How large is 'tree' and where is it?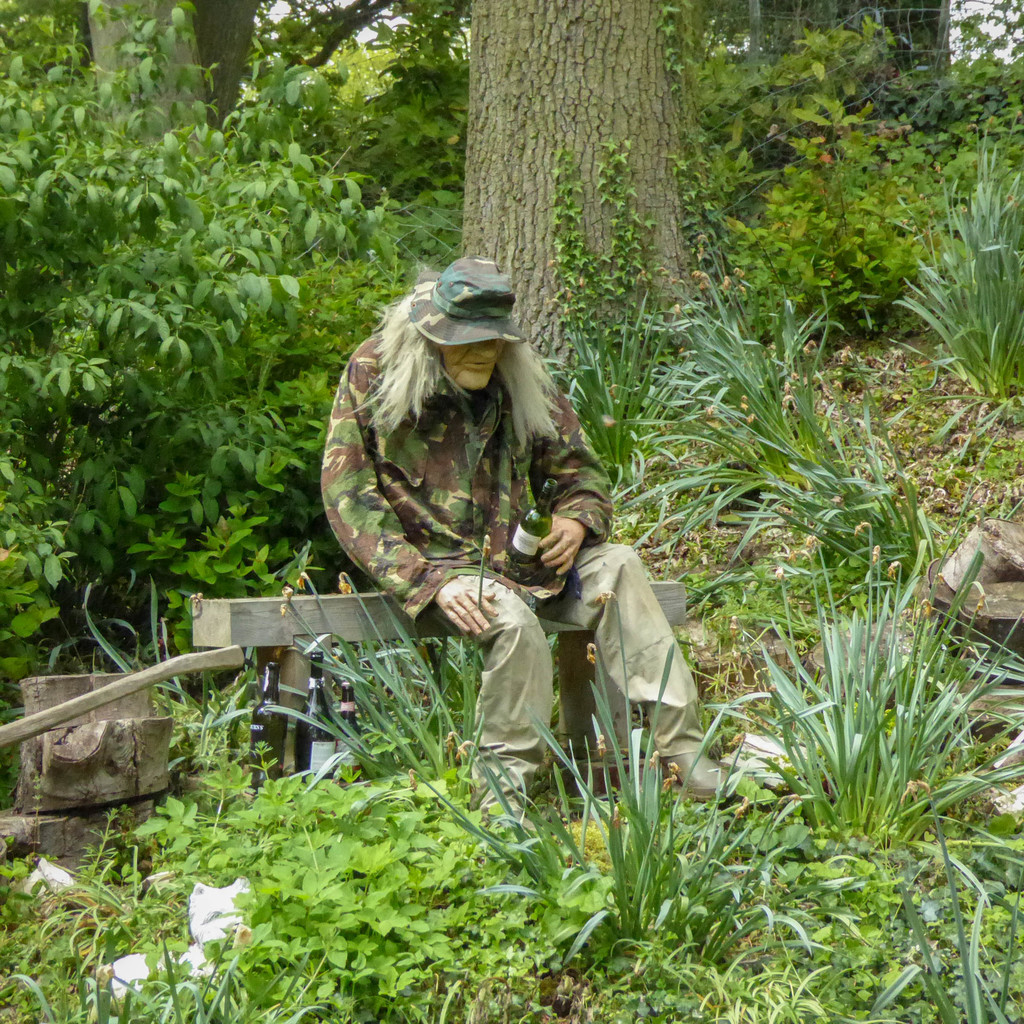
Bounding box: Rect(418, 0, 808, 532).
